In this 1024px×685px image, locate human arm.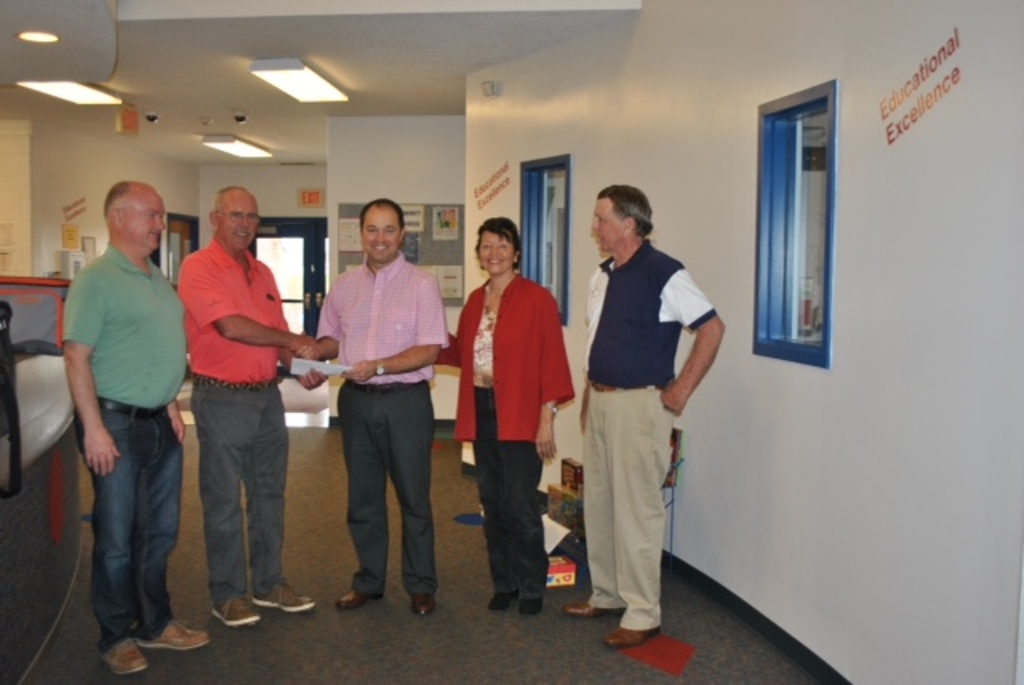
Bounding box: <bbox>346, 275, 445, 381</bbox>.
